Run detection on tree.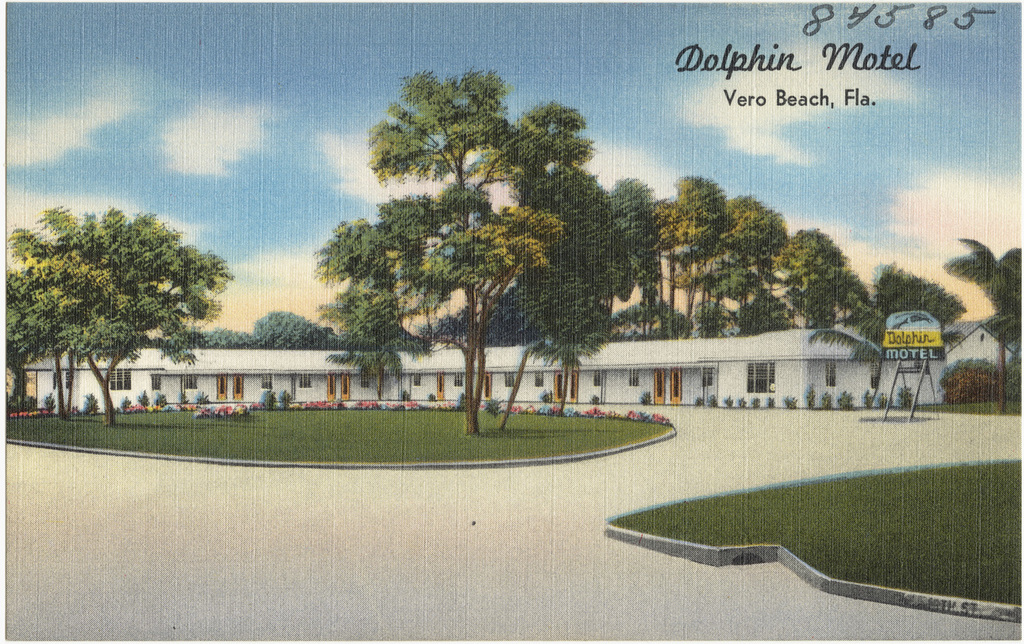
Result: {"left": 654, "top": 169, "right": 730, "bottom": 338}.
